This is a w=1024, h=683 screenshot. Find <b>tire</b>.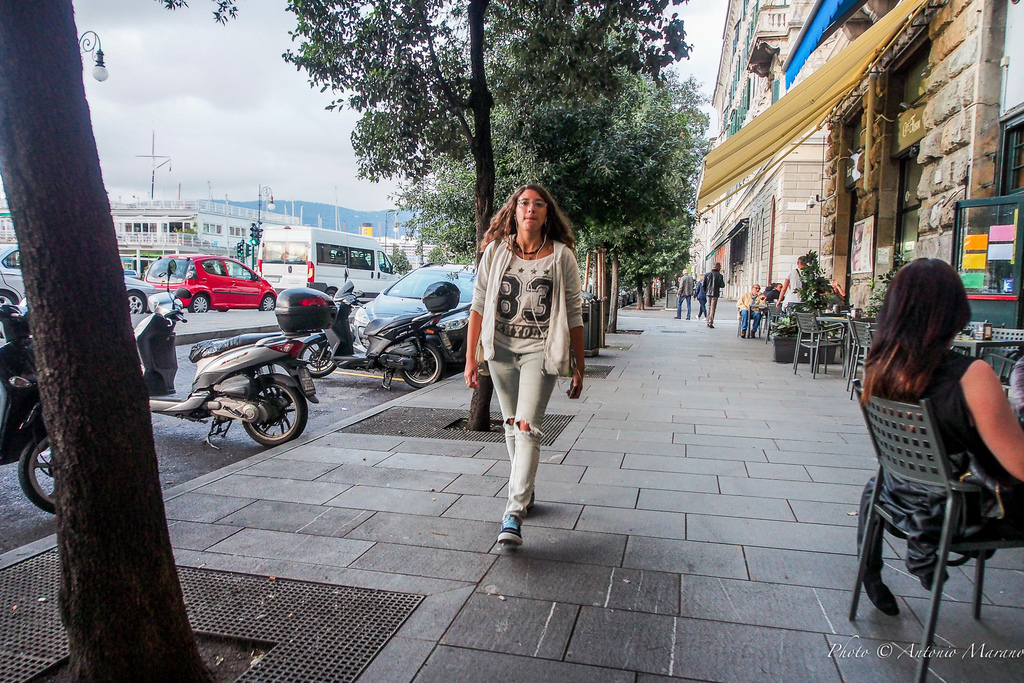
Bounding box: bbox=(260, 292, 280, 315).
